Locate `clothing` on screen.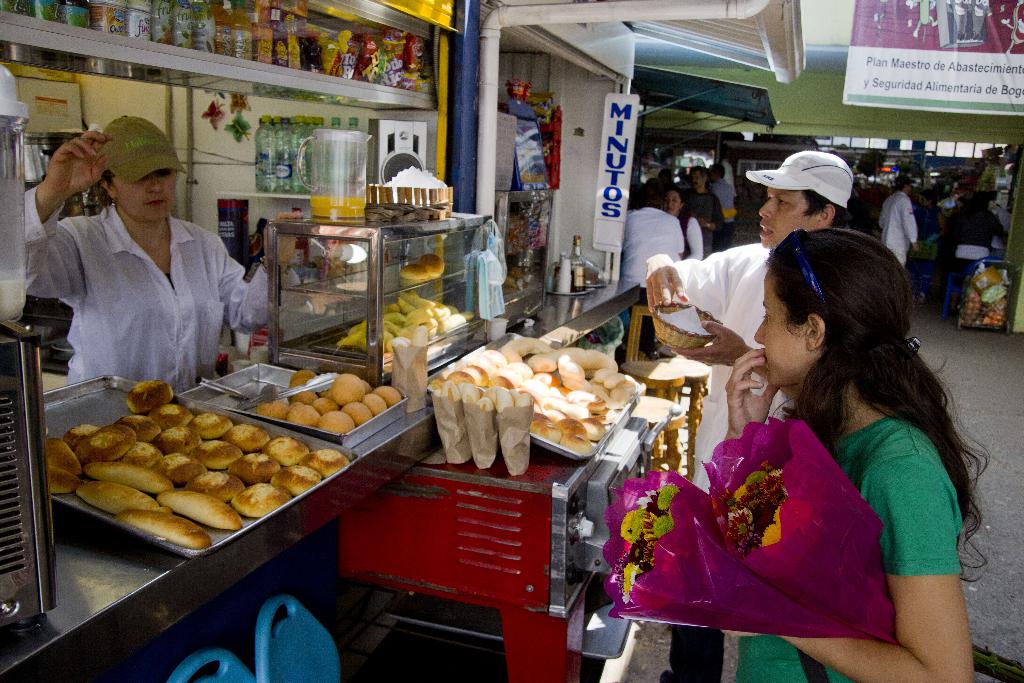
On screen at (746, 400, 982, 682).
